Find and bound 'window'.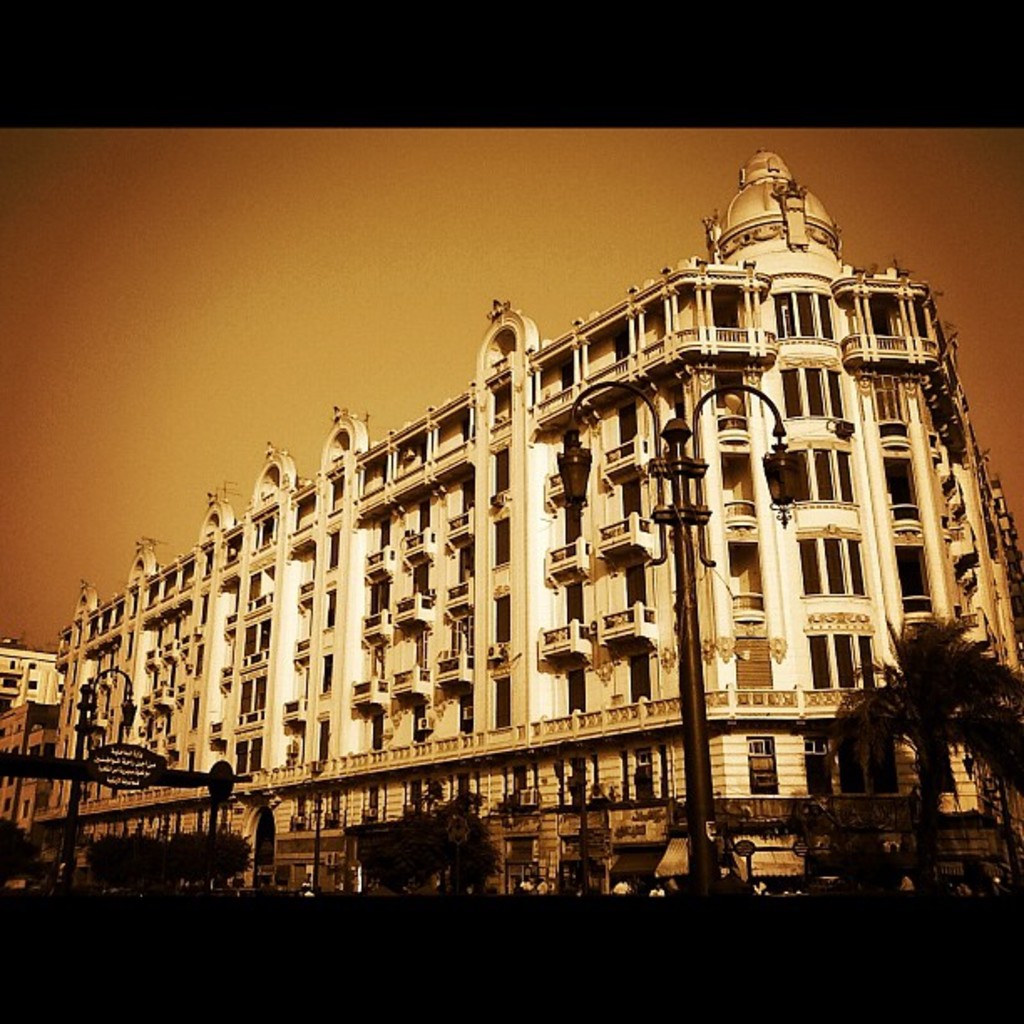
Bound: detection(743, 740, 785, 791).
